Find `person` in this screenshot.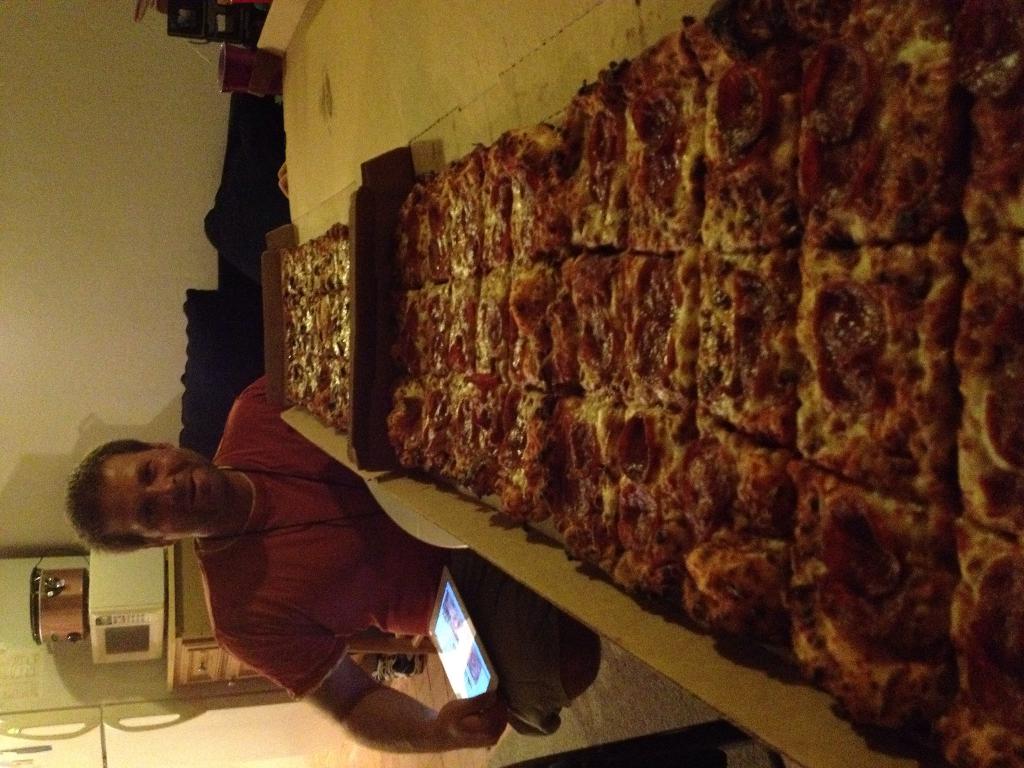
The bounding box for `person` is region(63, 163, 604, 758).
